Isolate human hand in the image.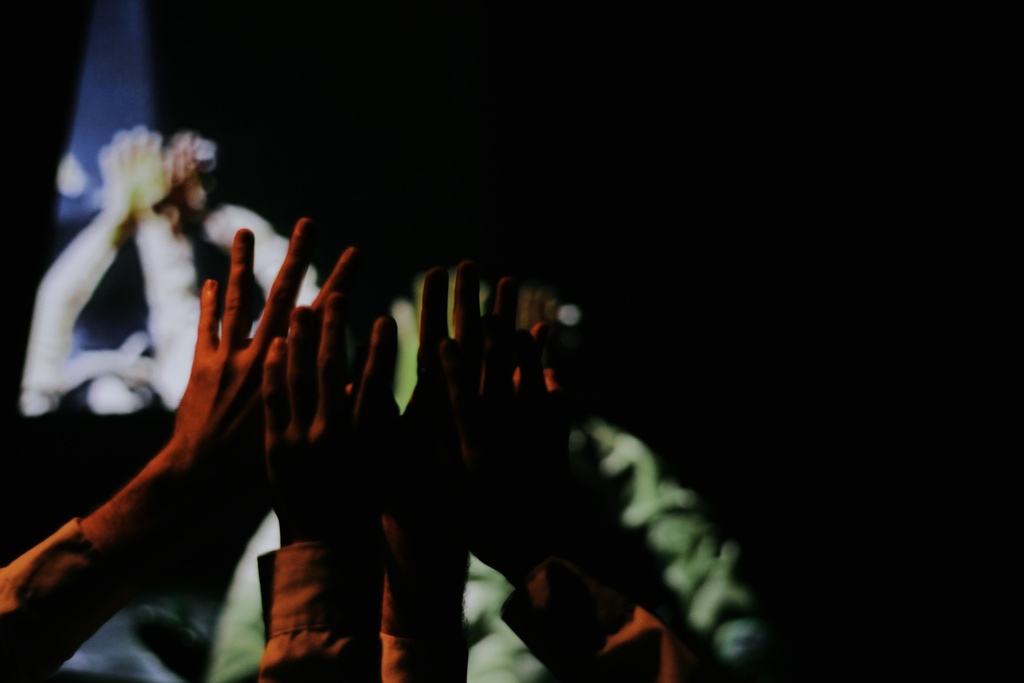
Isolated region: (left=98, top=140, right=145, bottom=226).
